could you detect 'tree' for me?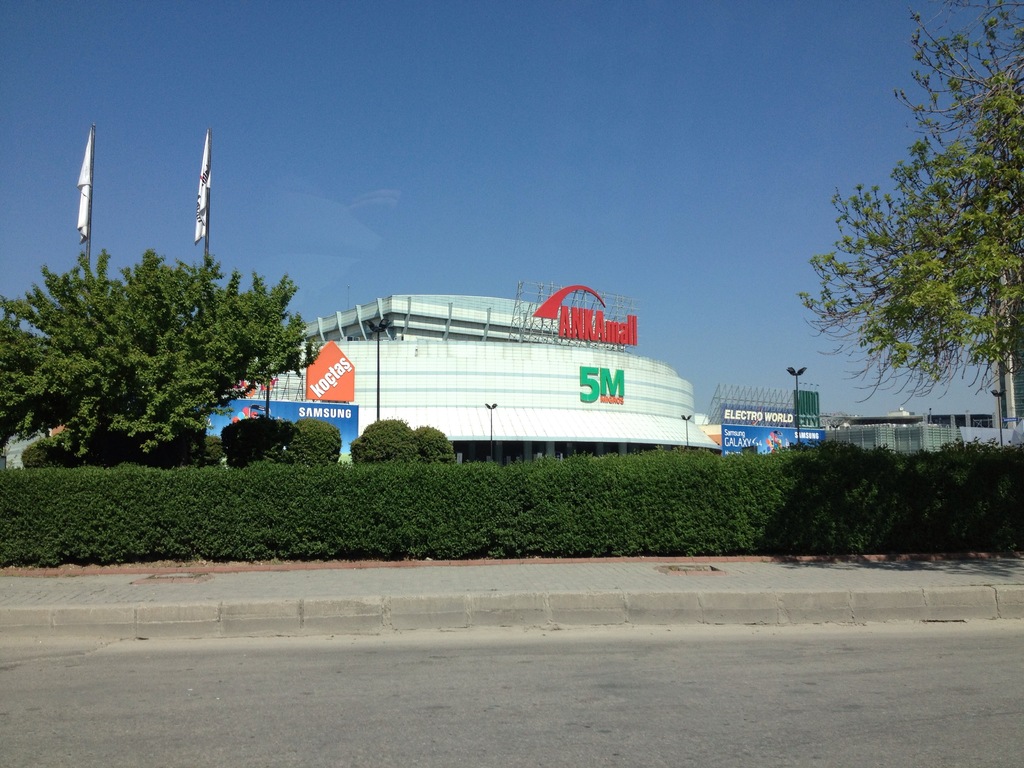
Detection result: bbox(0, 245, 327, 461).
